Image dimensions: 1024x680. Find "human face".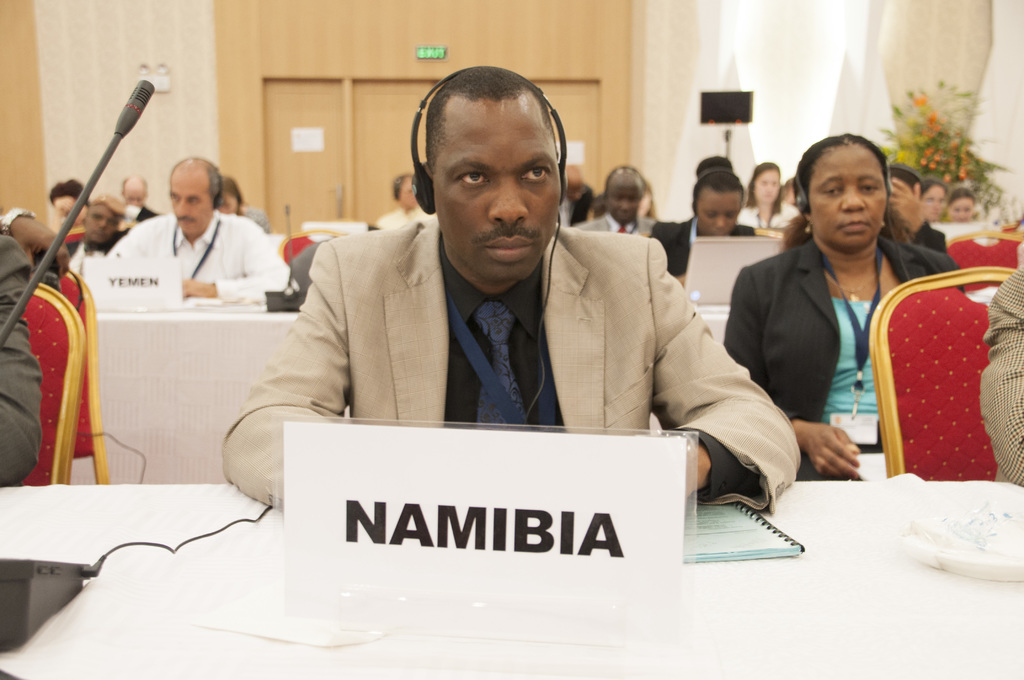
756,168,782,201.
